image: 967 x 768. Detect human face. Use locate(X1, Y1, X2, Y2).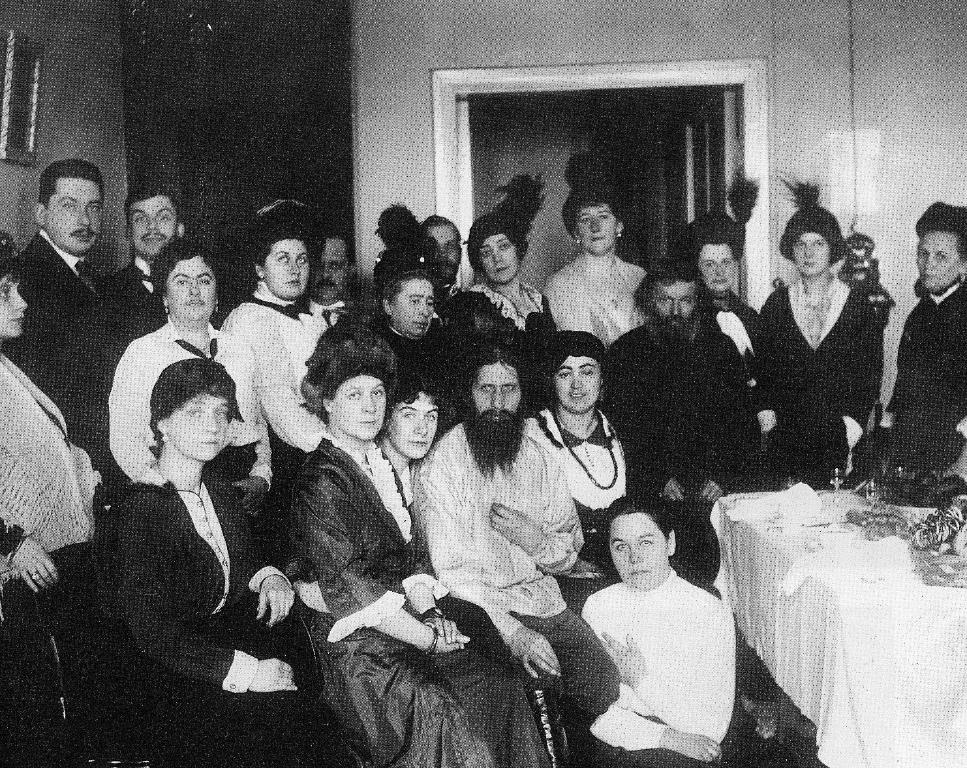
locate(395, 282, 434, 336).
